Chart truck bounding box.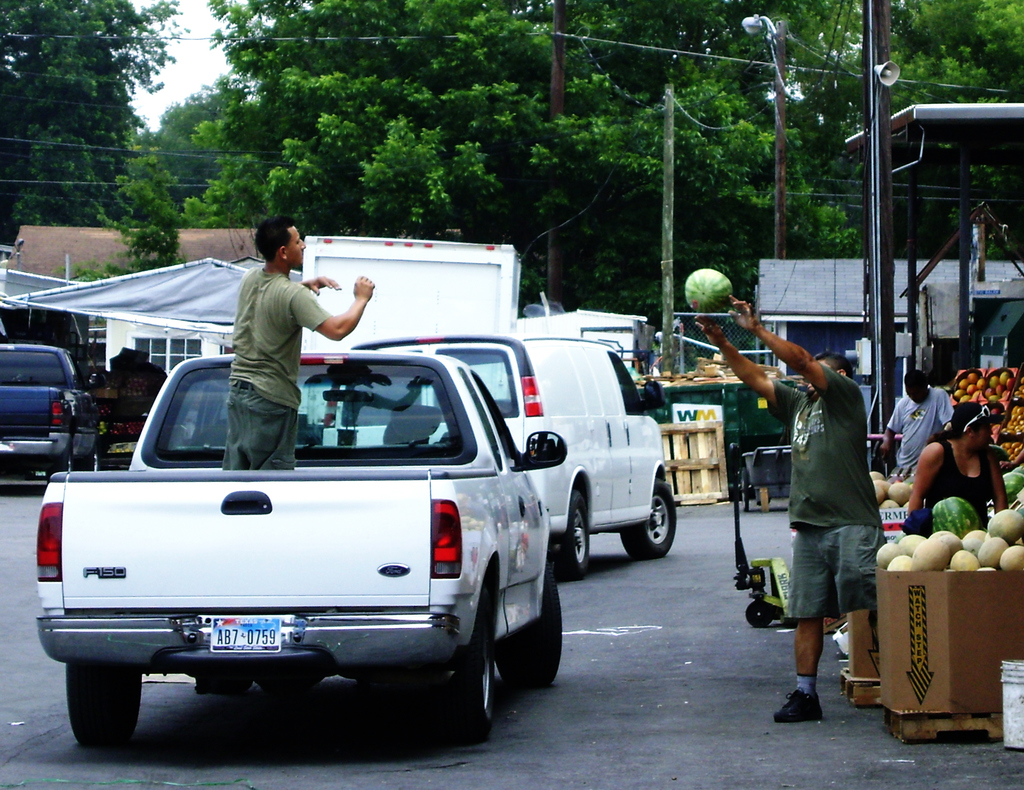
Charted: 77,346,531,747.
